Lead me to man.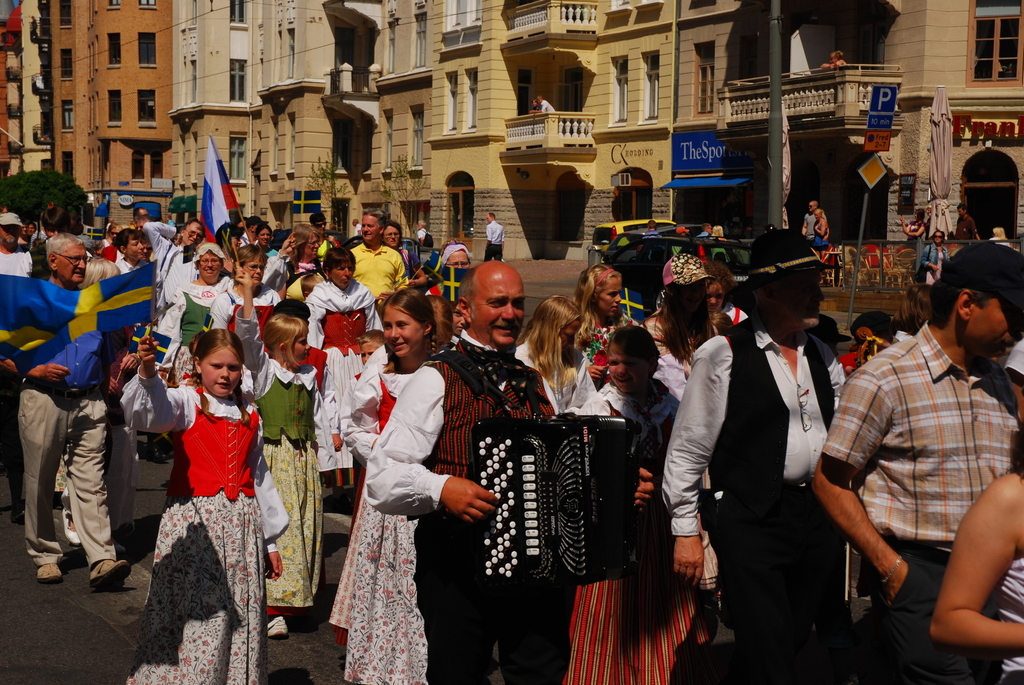
Lead to [left=363, top=260, right=653, bottom=684].
